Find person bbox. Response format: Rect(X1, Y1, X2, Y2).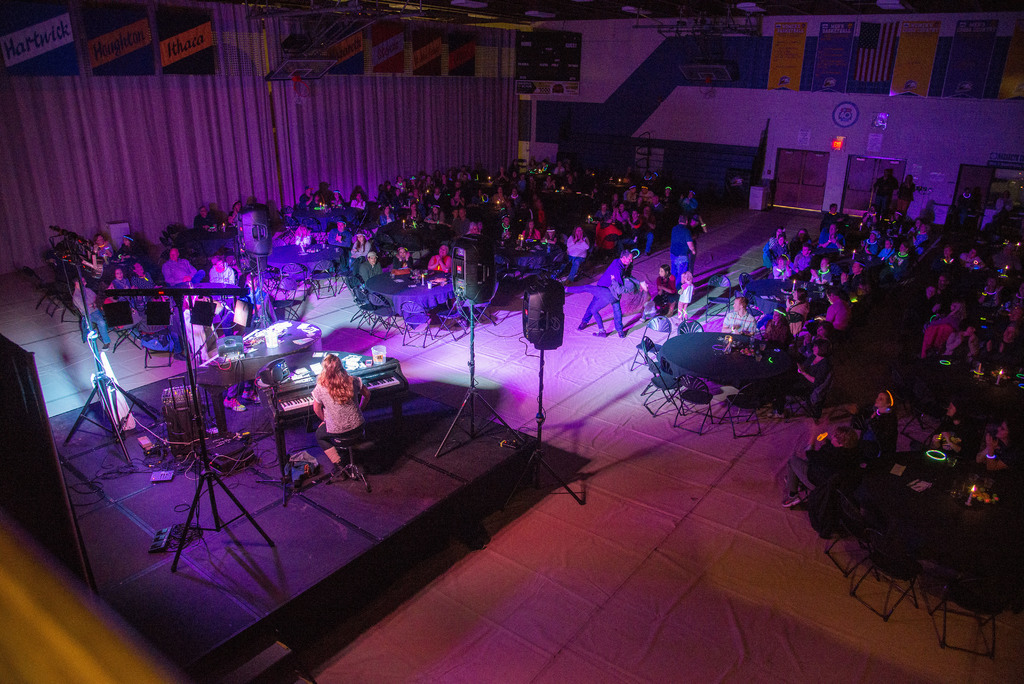
Rect(794, 227, 812, 248).
